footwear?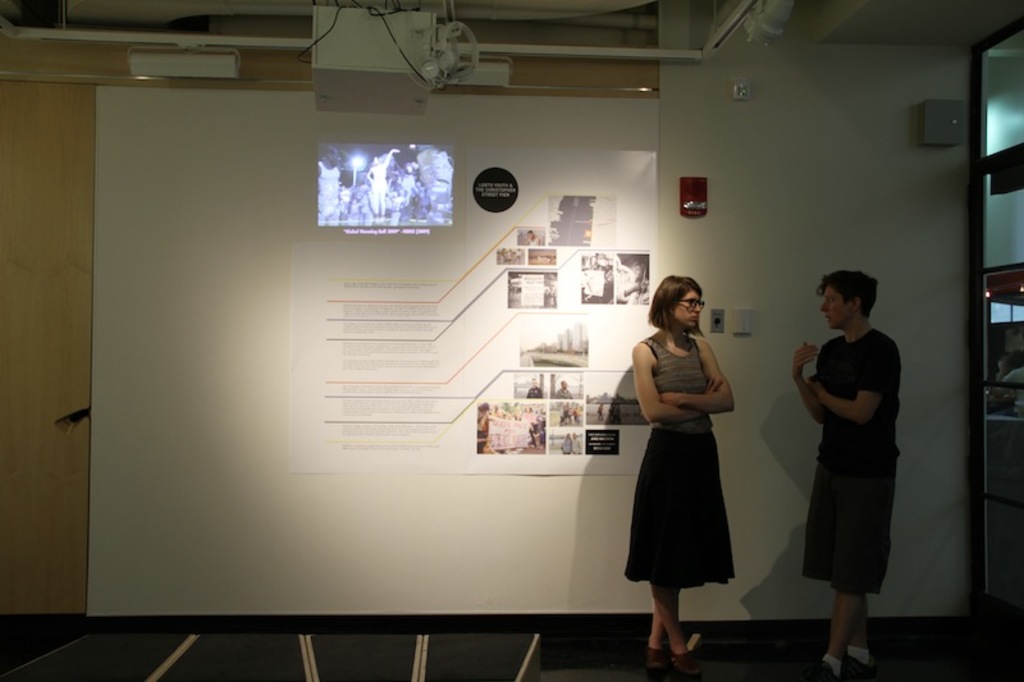
bbox=(672, 649, 698, 678)
